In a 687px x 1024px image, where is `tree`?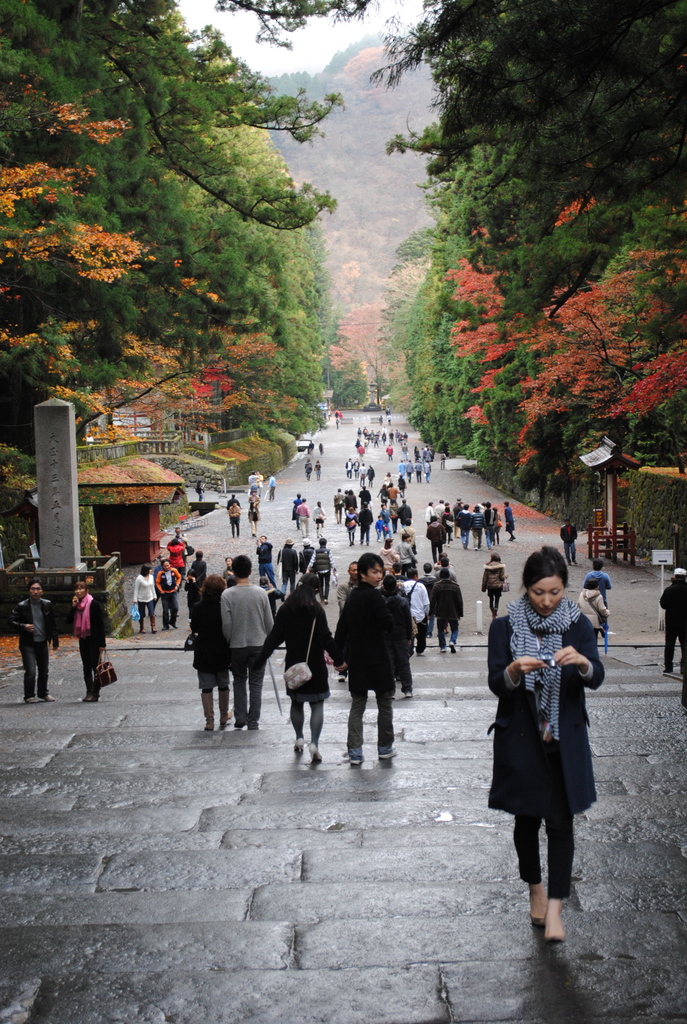
<box>381,223,483,451</box>.
